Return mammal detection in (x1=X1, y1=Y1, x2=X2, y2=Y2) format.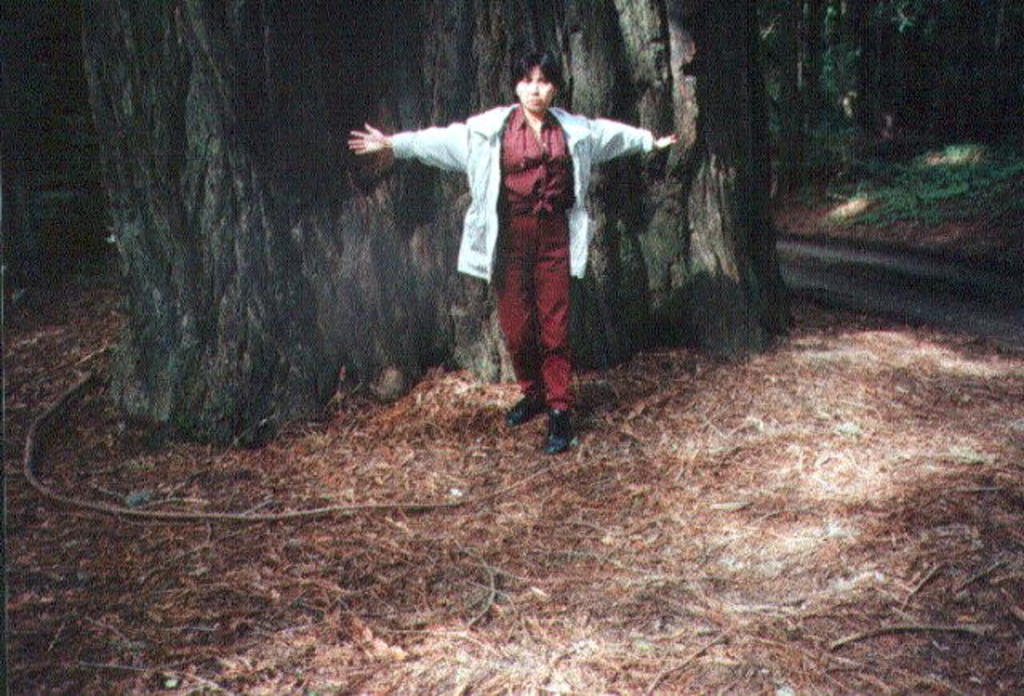
(x1=384, y1=85, x2=619, y2=371).
